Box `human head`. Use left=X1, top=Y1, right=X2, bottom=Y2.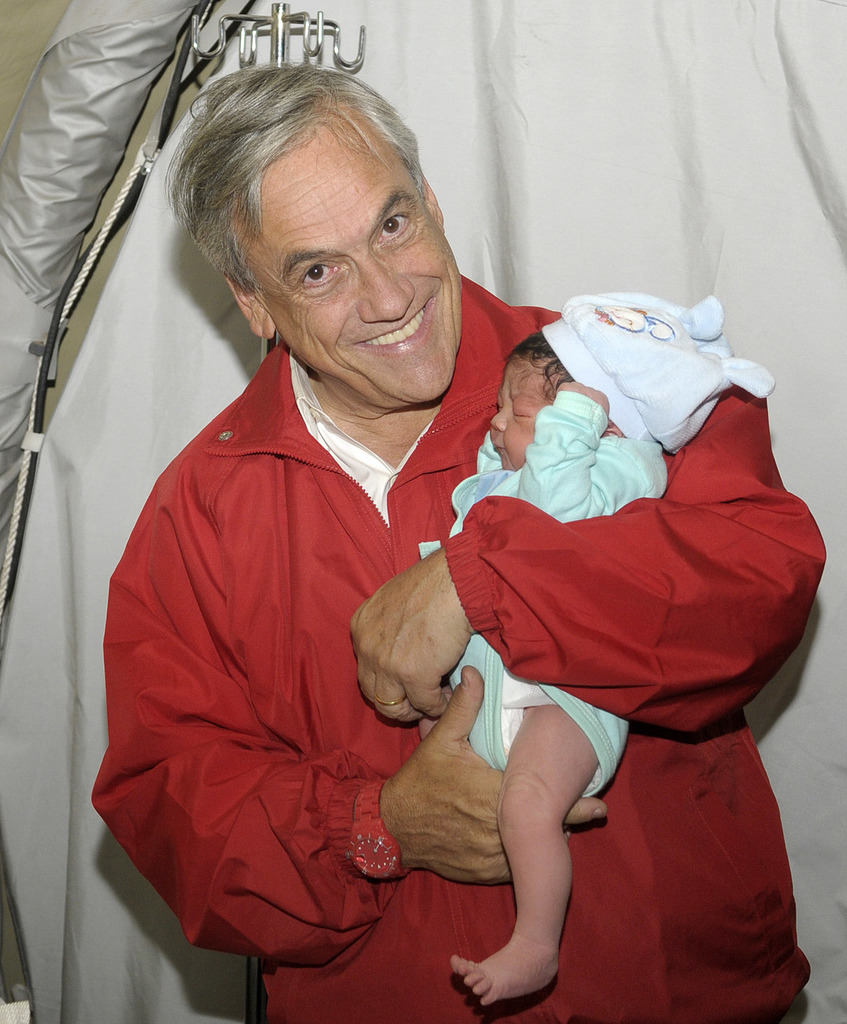
left=159, top=51, right=469, bottom=396.
